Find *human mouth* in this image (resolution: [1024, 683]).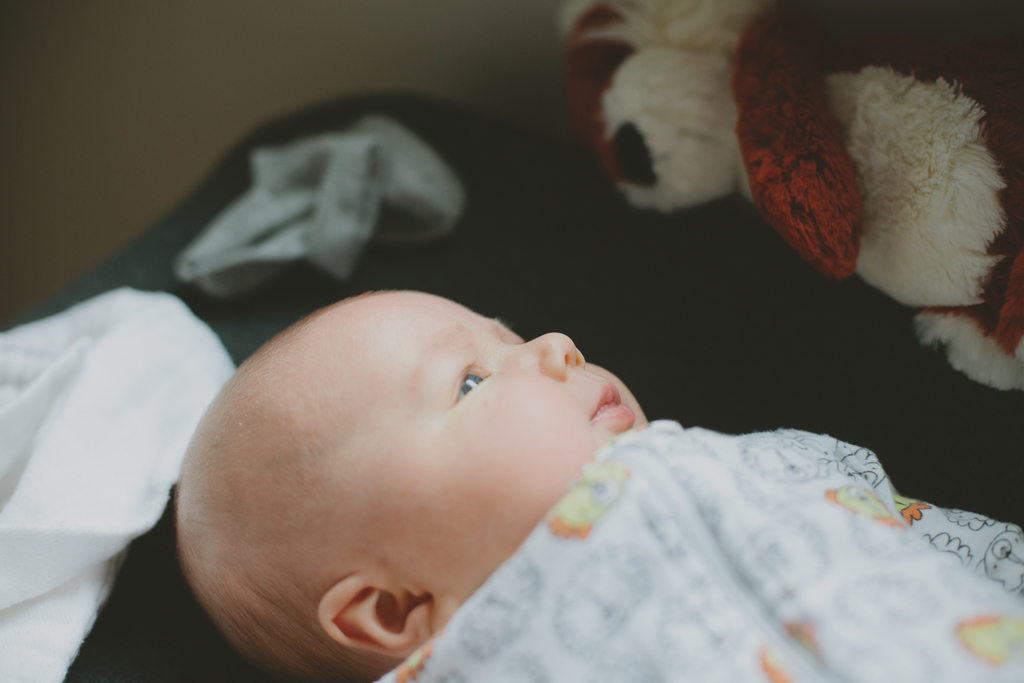
[left=589, top=384, right=631, bottom=423].
